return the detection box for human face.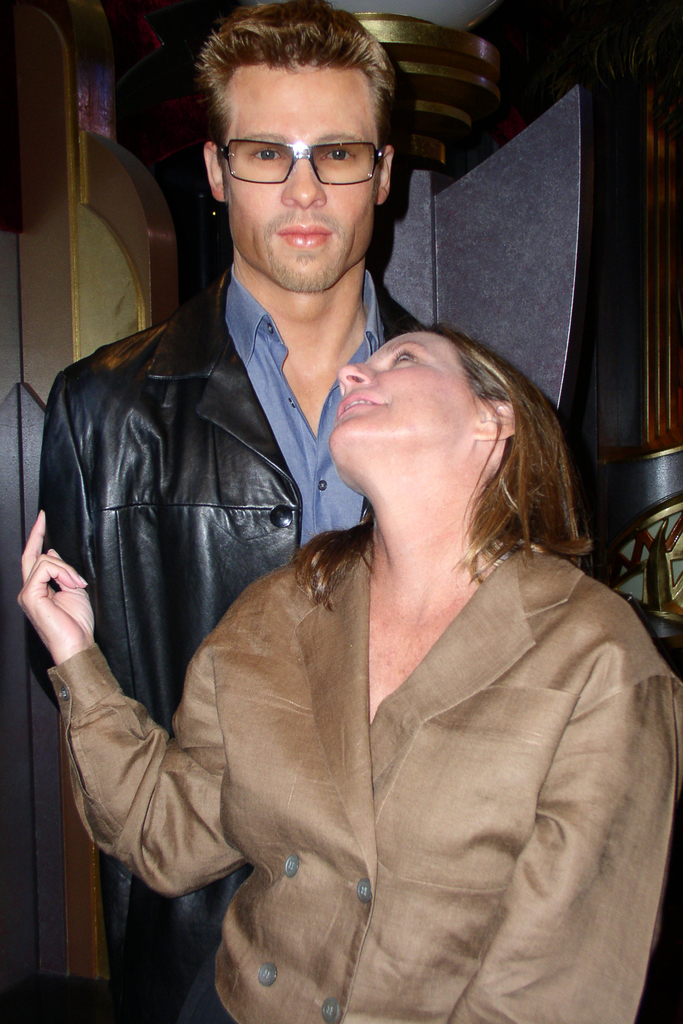
(227, 63, 376, 291).
